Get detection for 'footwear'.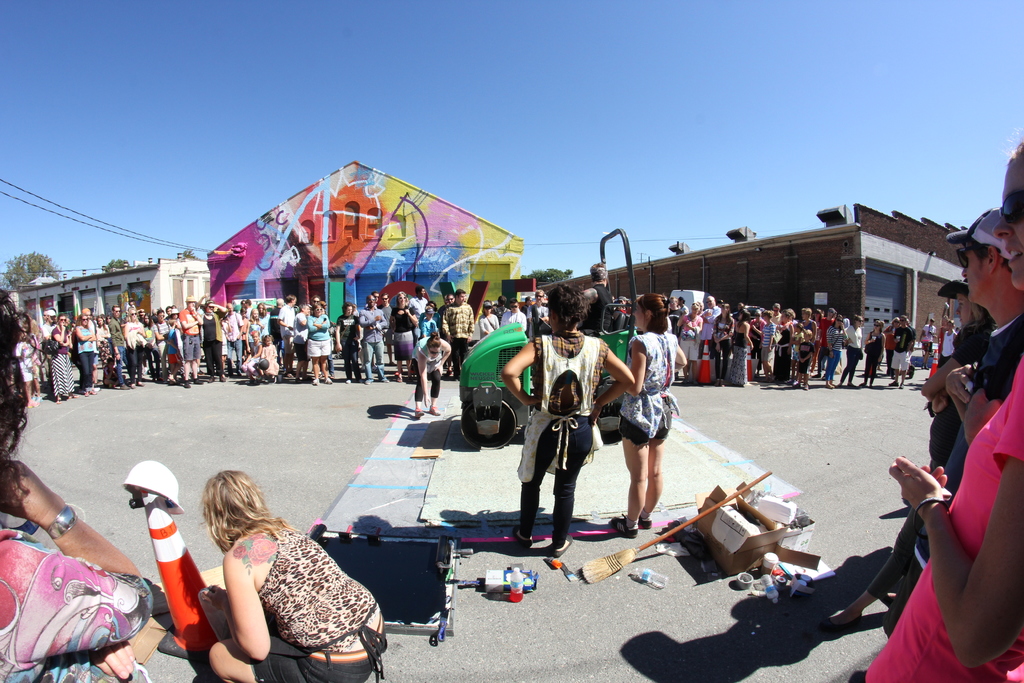
Detection: x1=428, y1=407, x2=441, y2=415.
